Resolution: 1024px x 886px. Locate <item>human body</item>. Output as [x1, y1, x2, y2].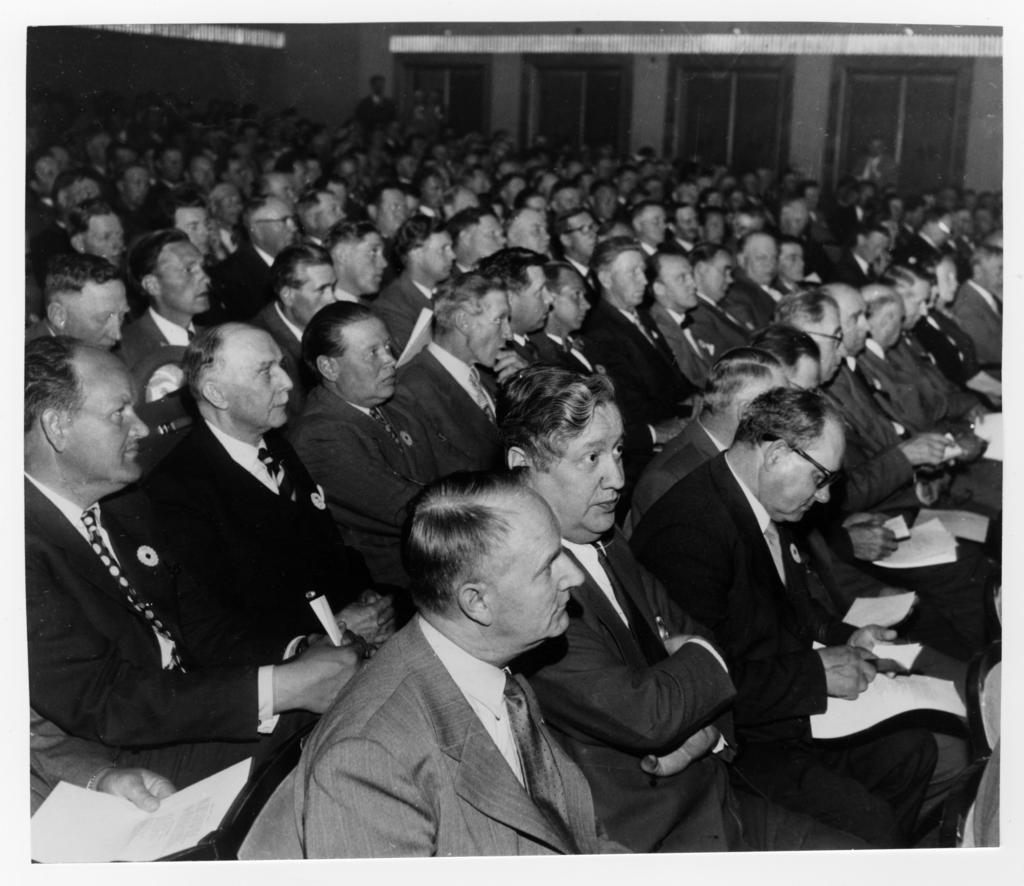
[624, 442, 995, 866].
